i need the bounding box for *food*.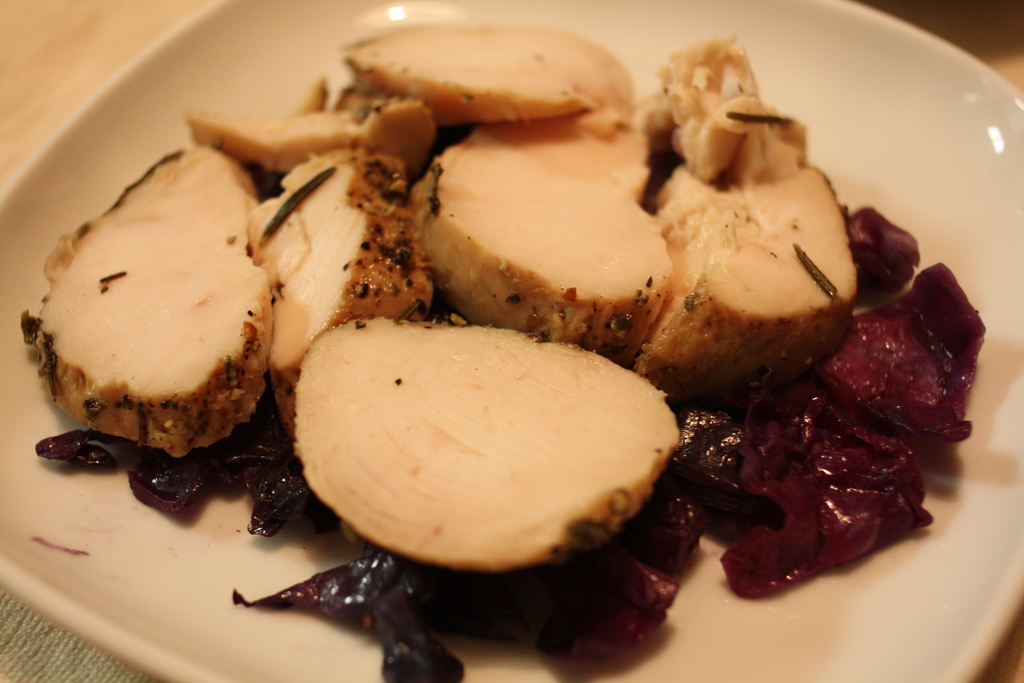
Here it is: (682, 199, 989, 600).
